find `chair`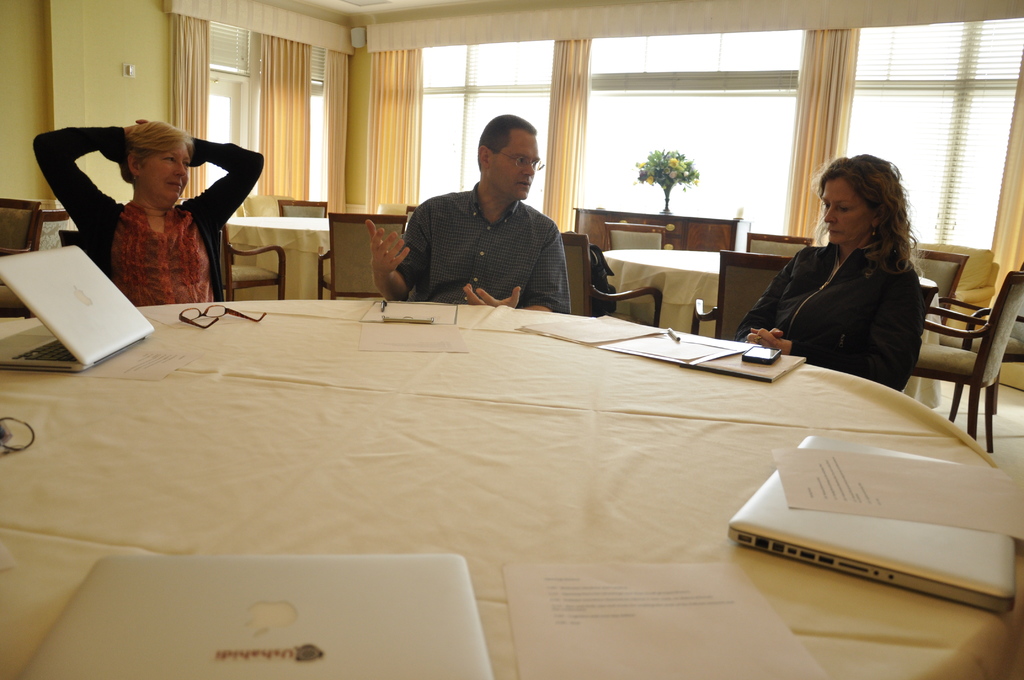
319, 210, 404, 302
